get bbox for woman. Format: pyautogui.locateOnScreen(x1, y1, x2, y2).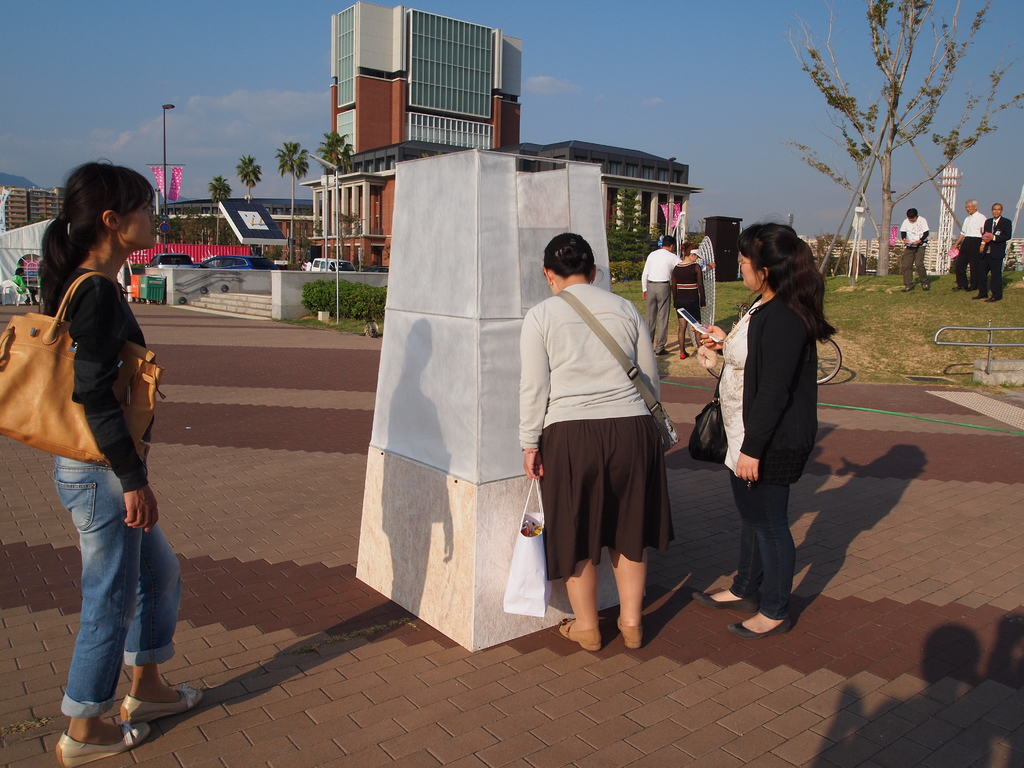
pyautogui.locateOnScreen(689, 220, 840, 639).
